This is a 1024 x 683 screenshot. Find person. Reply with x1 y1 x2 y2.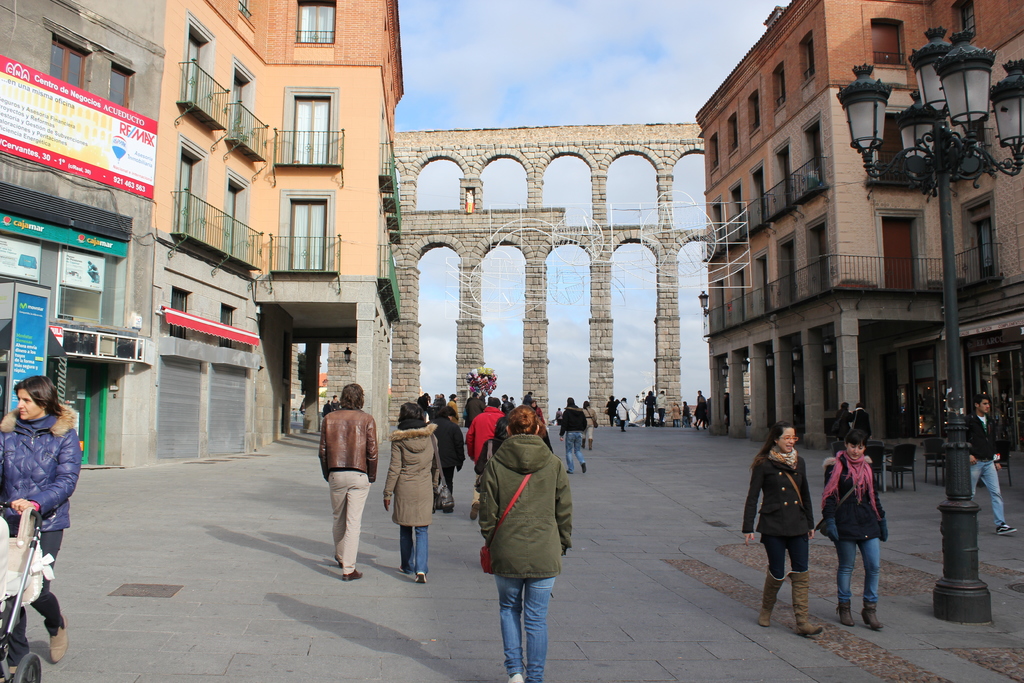
534 416 556 452.
